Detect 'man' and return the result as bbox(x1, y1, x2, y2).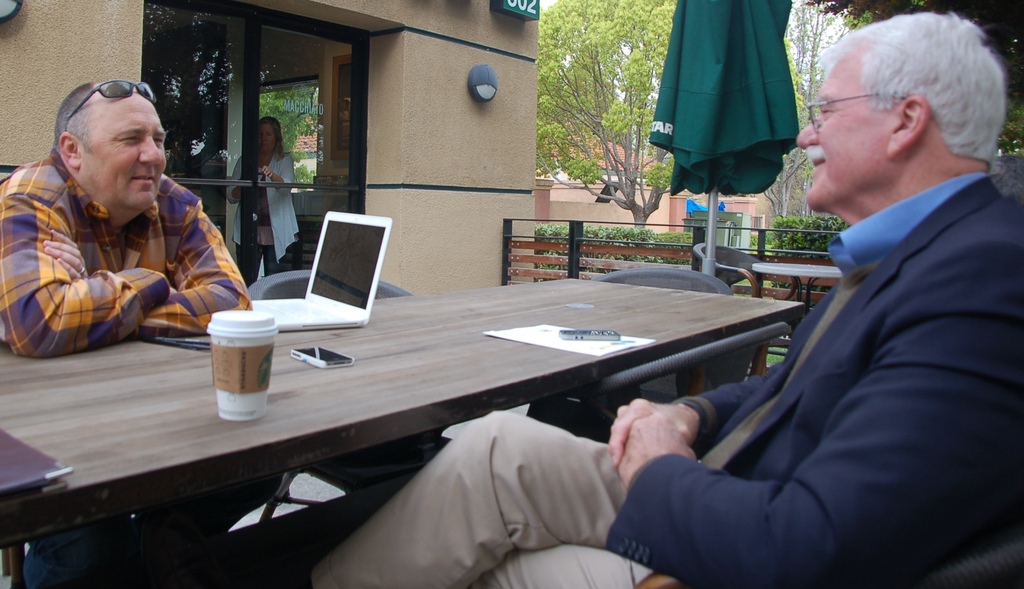
bbox(310, 12, 1023, 588).
